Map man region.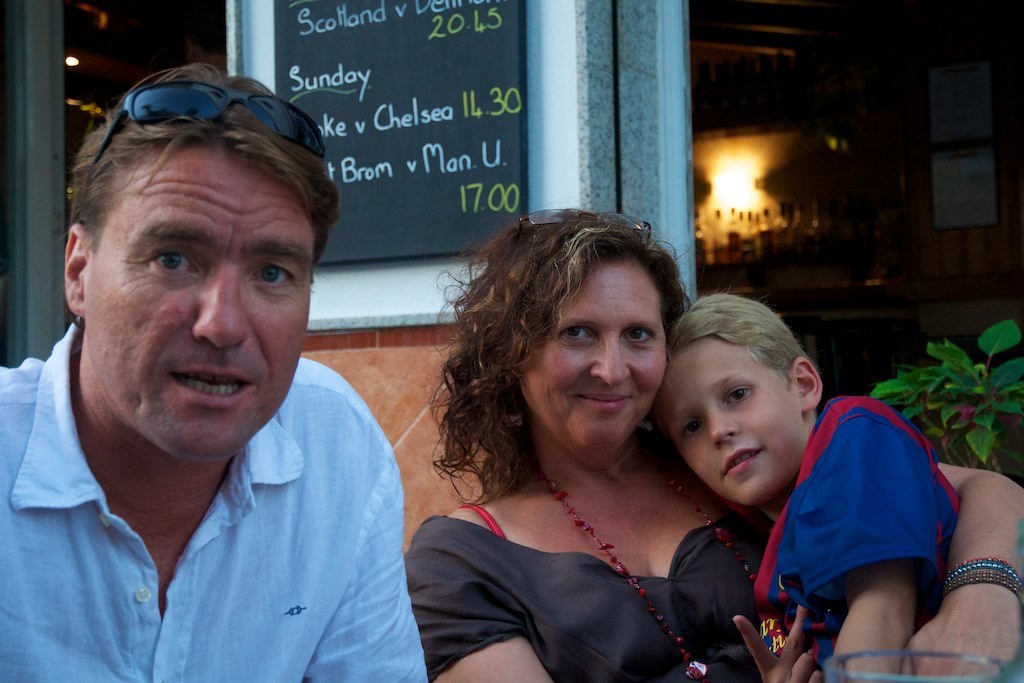
Mapped to 1 57 433 682.
